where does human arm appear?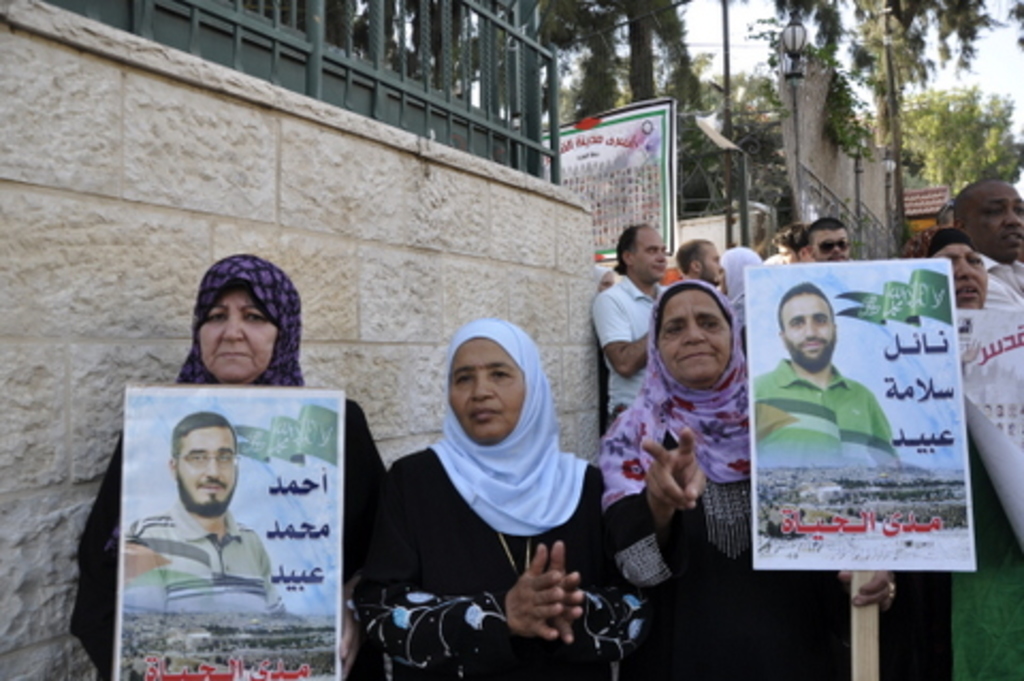
Appears at (546,538,659,672).
